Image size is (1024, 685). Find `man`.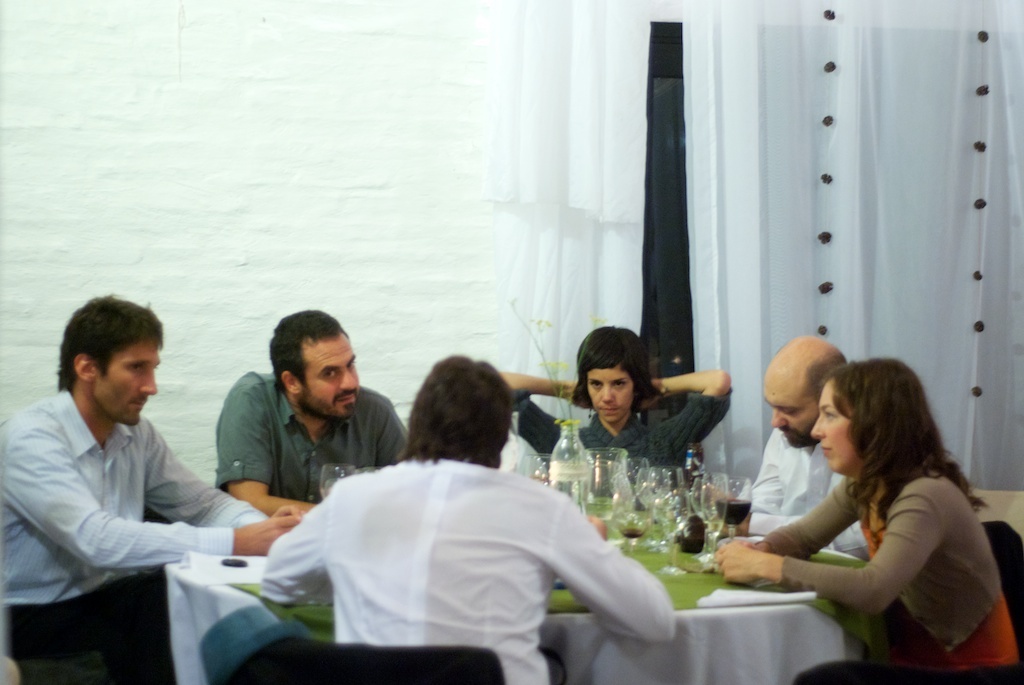
bbox=(724, 324, 876, 567).
